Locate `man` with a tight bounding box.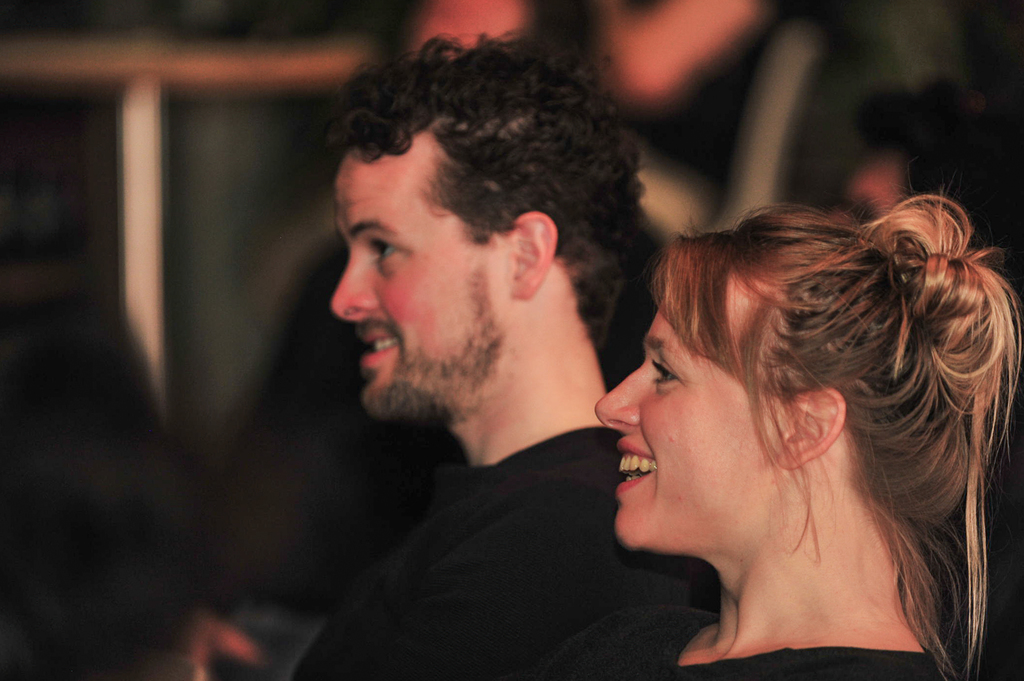
bbox=[234, 44, 733, 680].
